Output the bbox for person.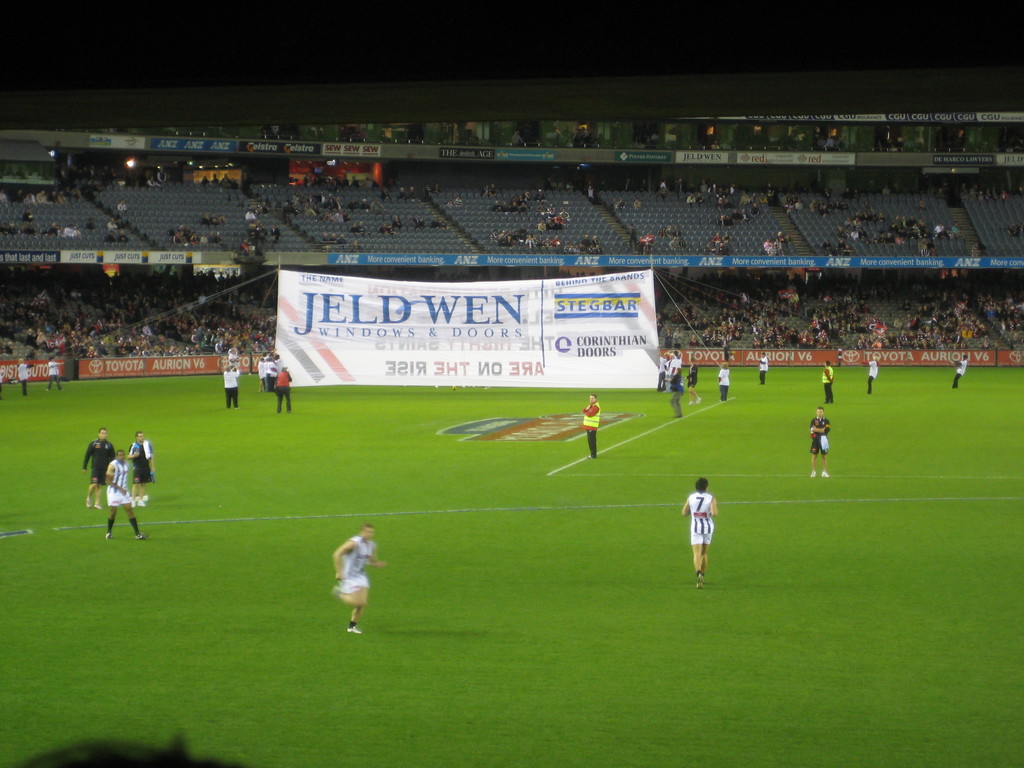
[x1=134, y1=433, x2=154, y2=508].
